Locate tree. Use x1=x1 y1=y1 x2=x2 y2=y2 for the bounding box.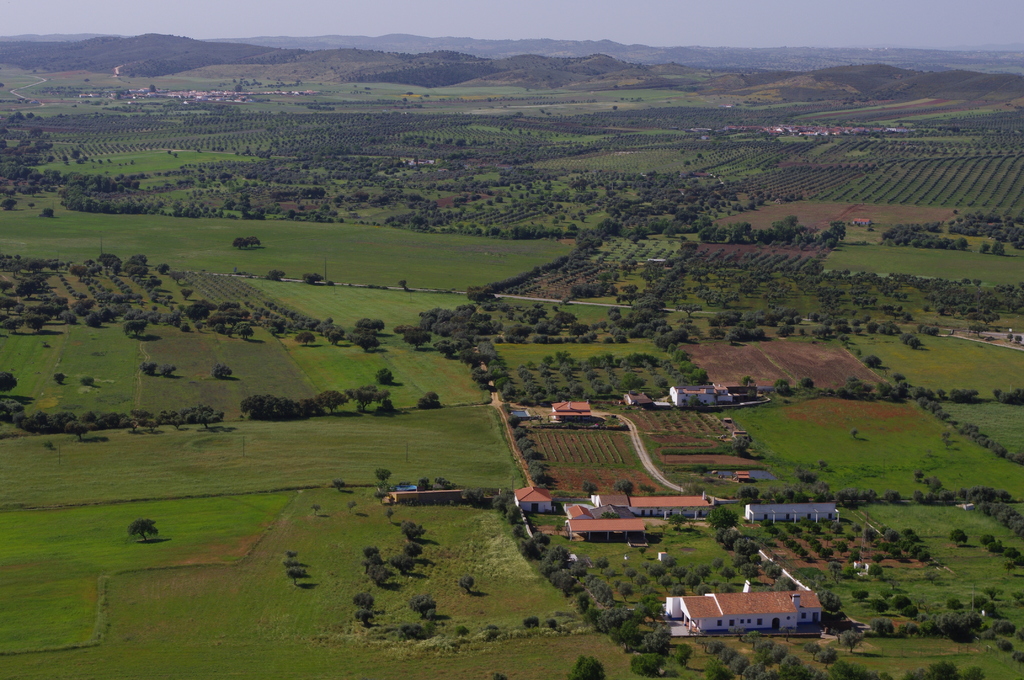
x1=53 y1=373 x2=66 y2=385.
